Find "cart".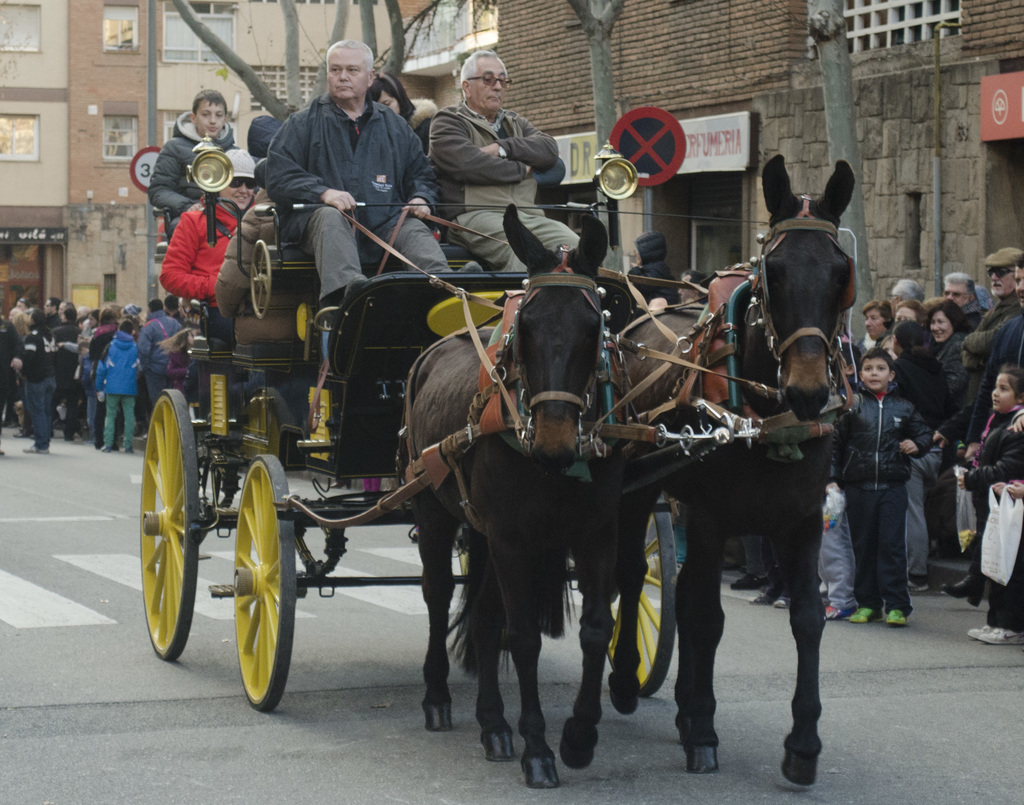
bbox(141, 191, 866, 743).
